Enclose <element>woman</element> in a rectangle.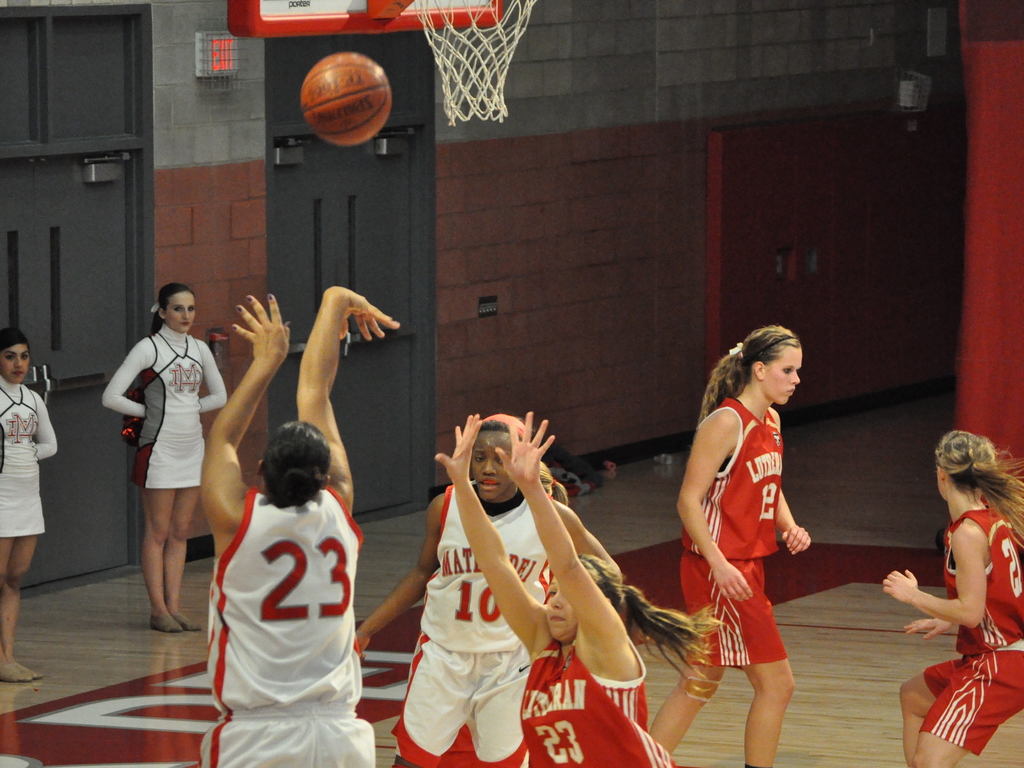
<region>0, 323, 61, 689</region>.
